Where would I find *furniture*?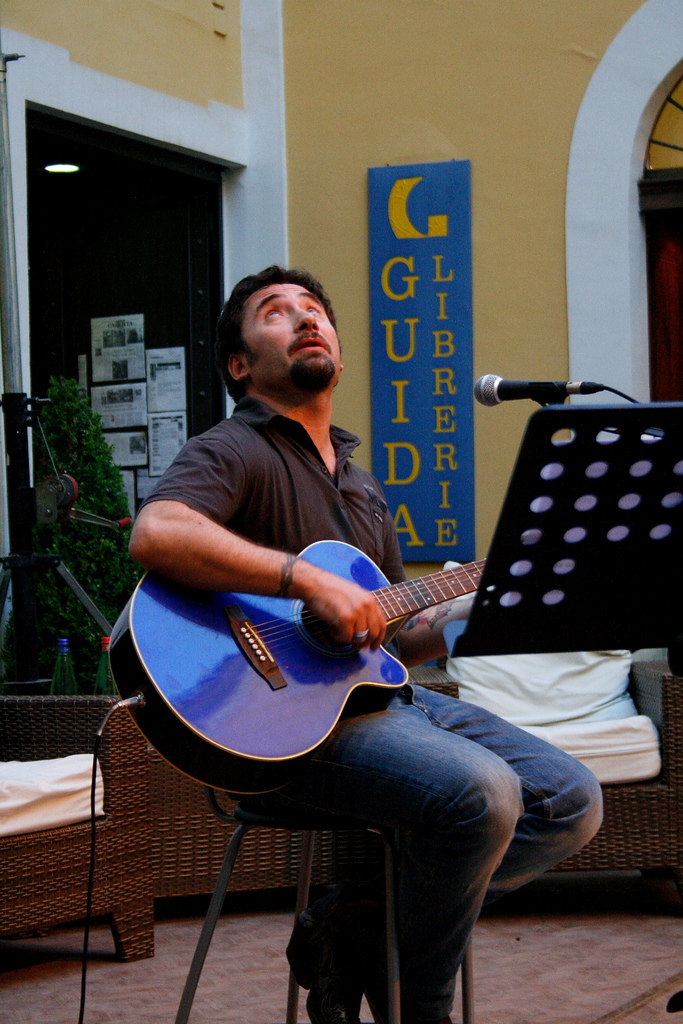
At (404, 662, 463, 704).
